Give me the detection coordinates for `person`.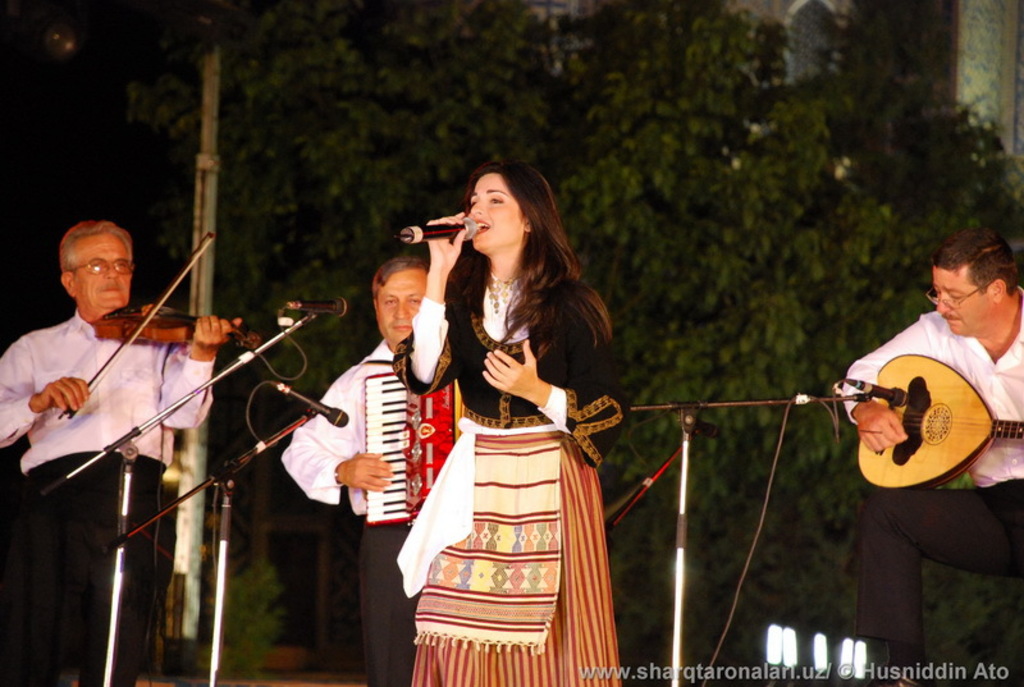
(left=392, top=161, right=634, bottom=686).
